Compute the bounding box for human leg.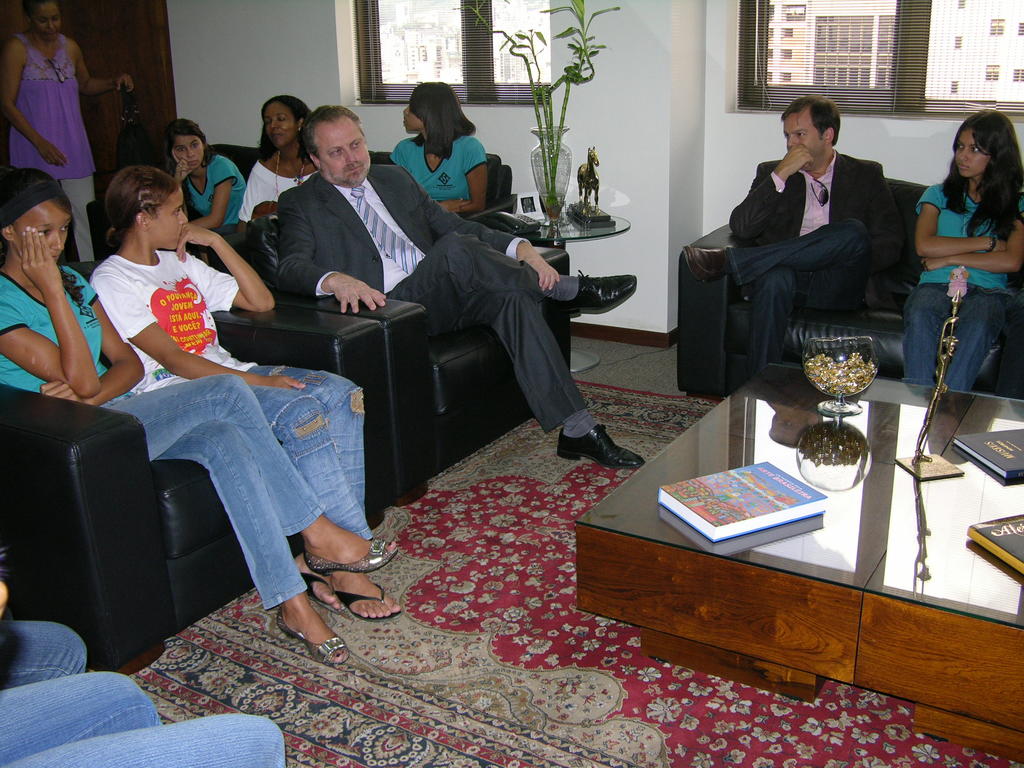
[0,620,83,691].
